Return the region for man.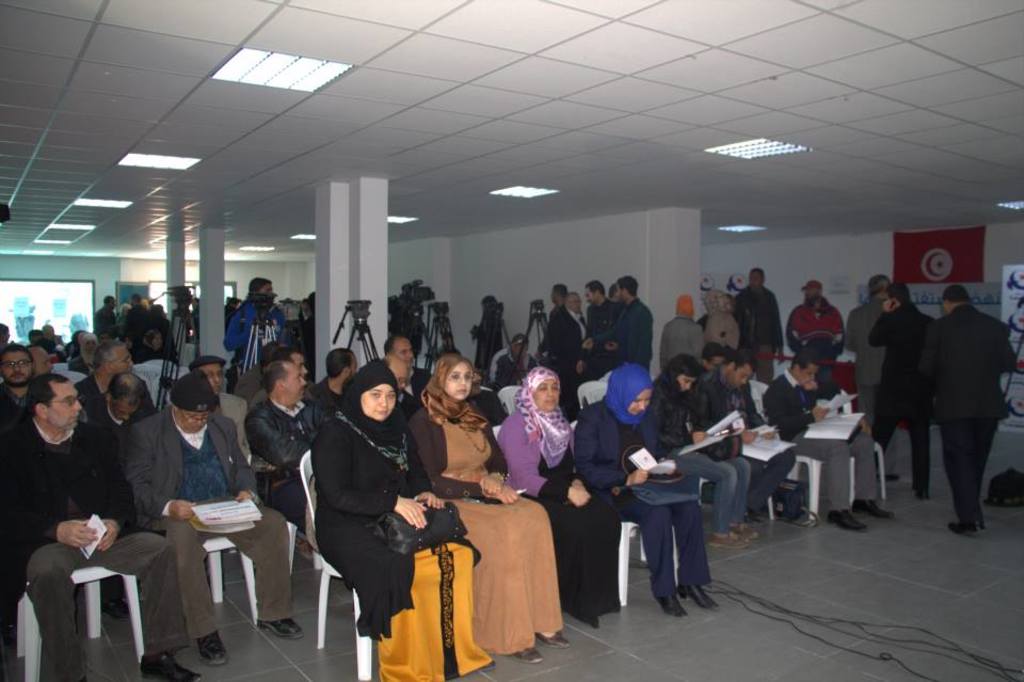
locate(188, 354, 247, 459).
